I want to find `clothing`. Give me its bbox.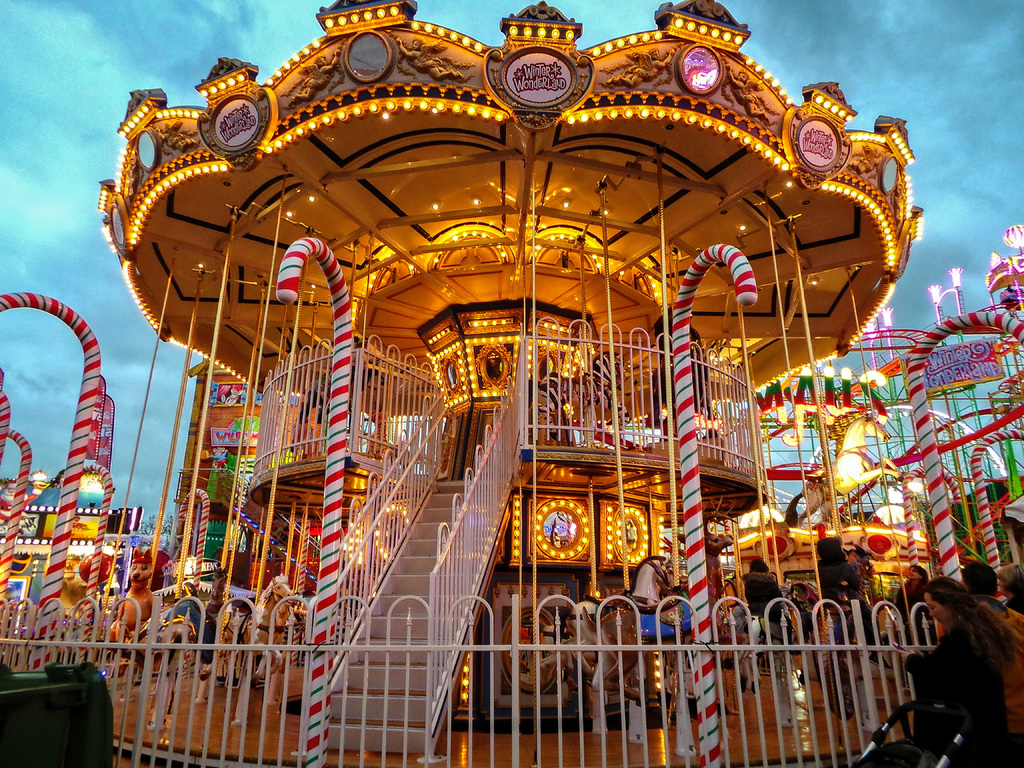
[x1=900, y1=620, x2=1006, y2=744].
